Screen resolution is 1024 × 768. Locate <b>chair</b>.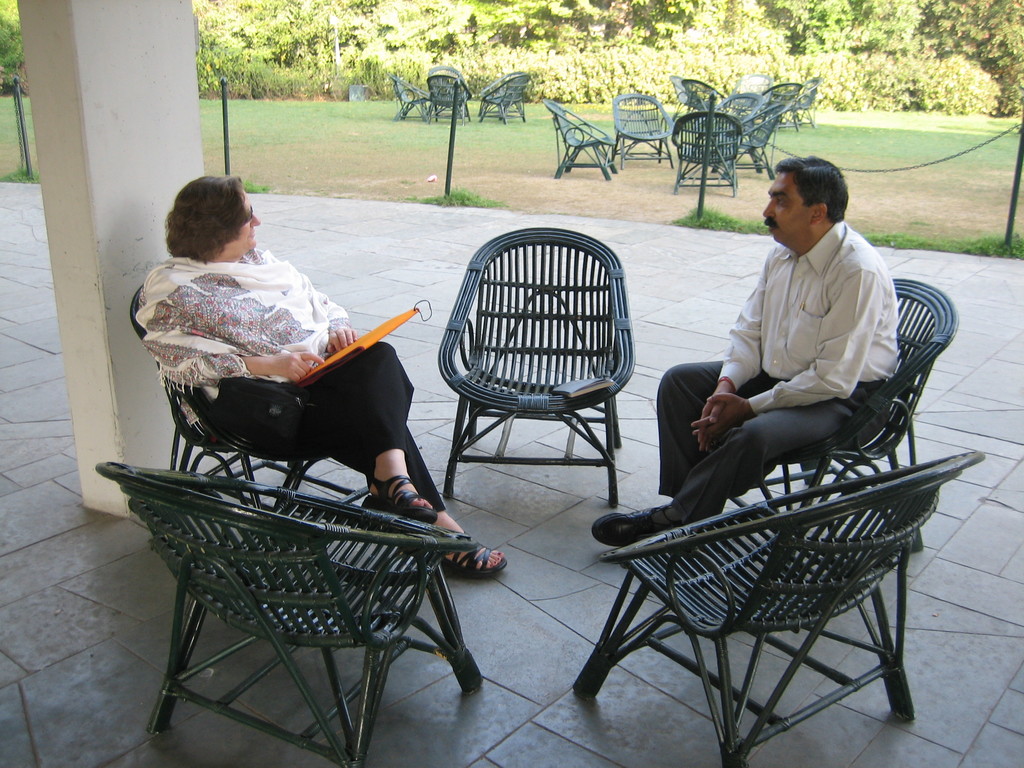
bbox=(474, 67, 529, 125).
